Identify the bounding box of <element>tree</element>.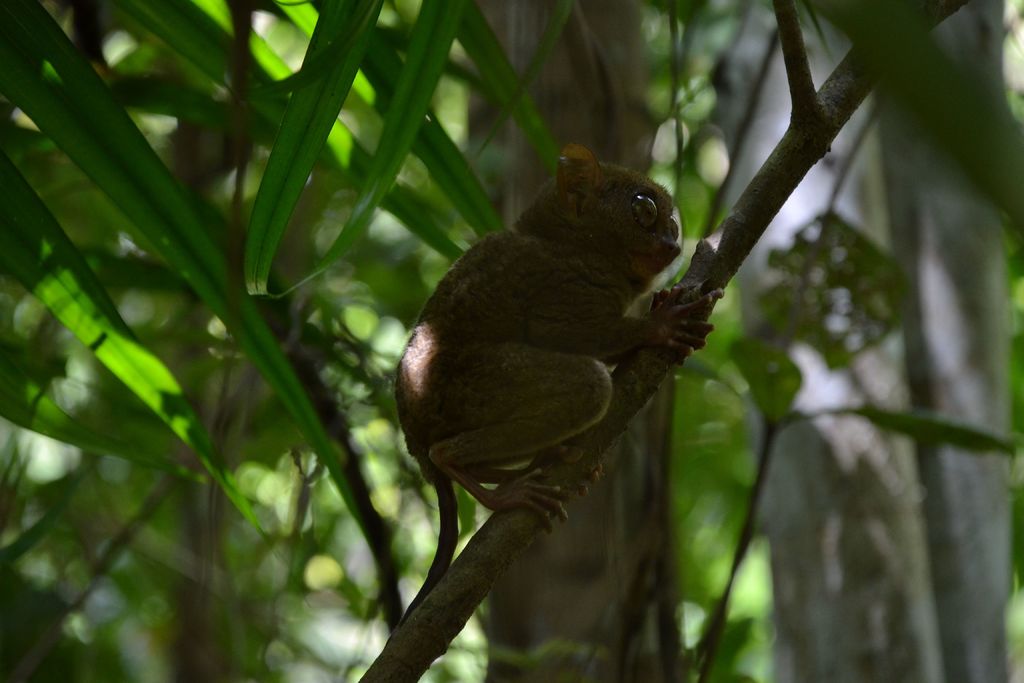
x1=0, y1=0, x2=1023, y2=682.
